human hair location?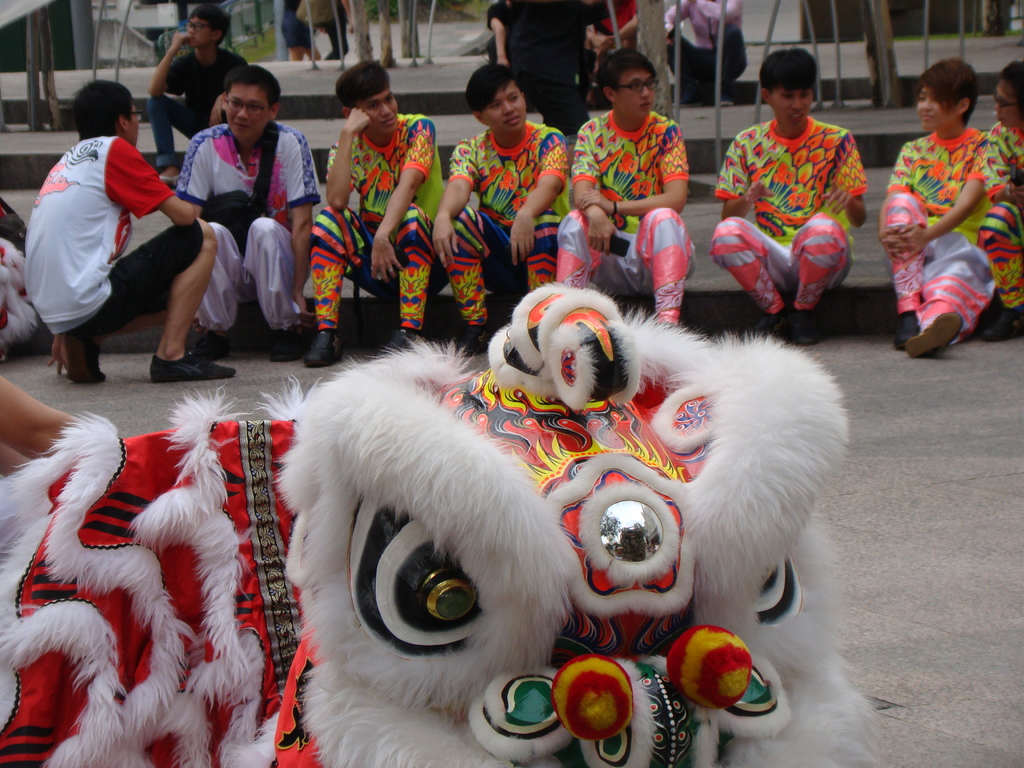
box=[761, 45, 815, 91]
